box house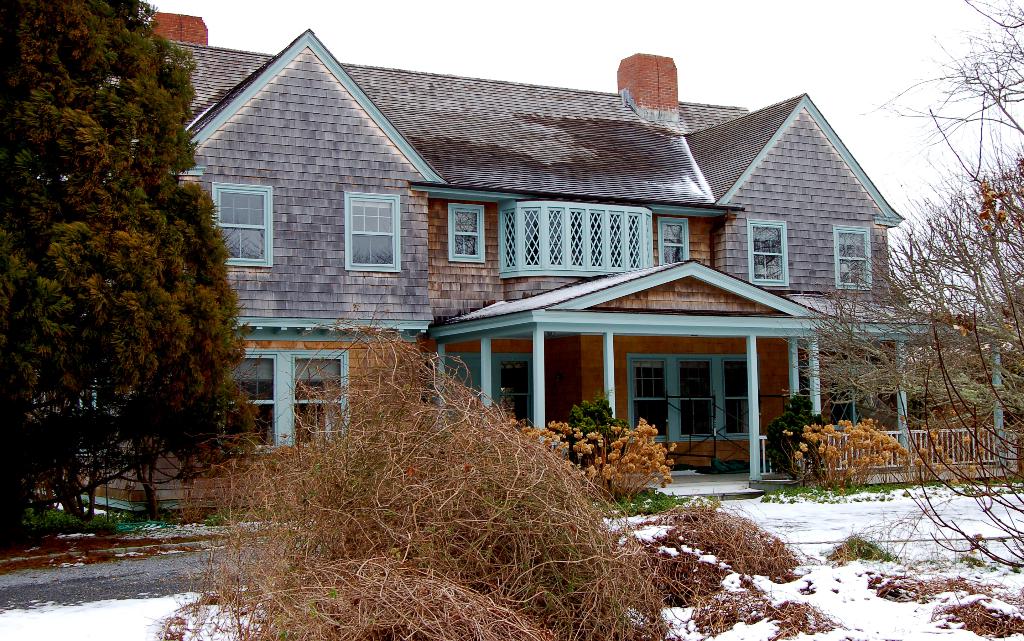
<region>33, 12, 1006, 518</region>
